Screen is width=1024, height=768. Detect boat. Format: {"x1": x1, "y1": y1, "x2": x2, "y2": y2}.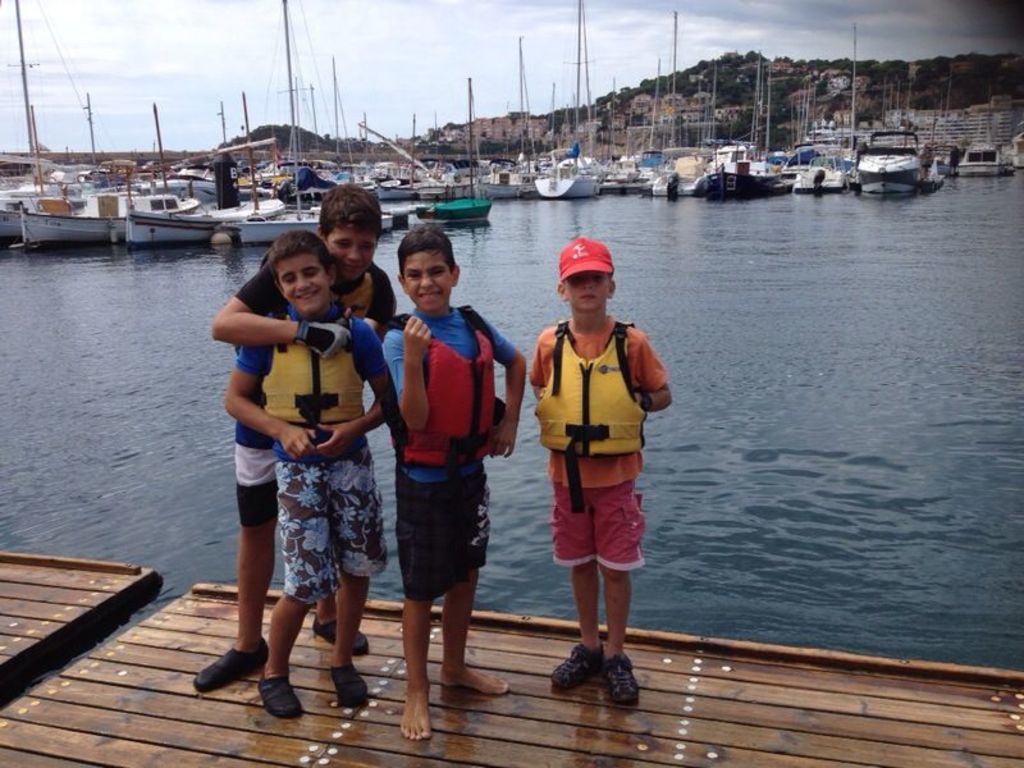
{"x1": 246, "y1": 0, "x2": 352, "y2": 224}.
